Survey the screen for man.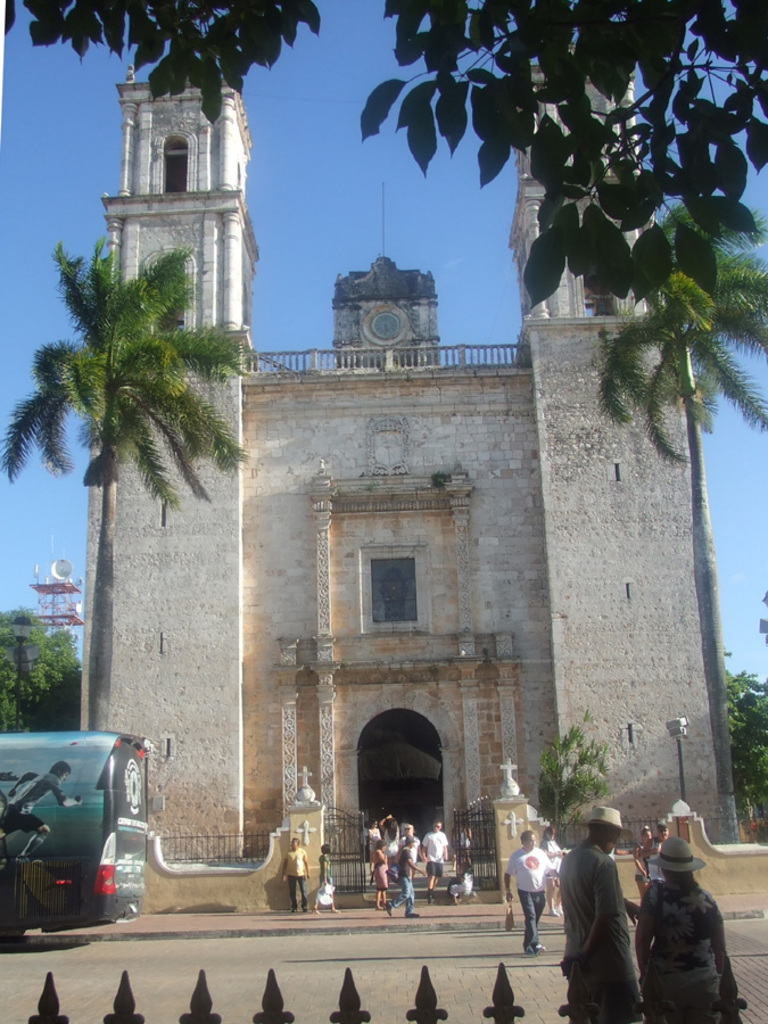
Survey found: box=[453, 811, 479, 868].
